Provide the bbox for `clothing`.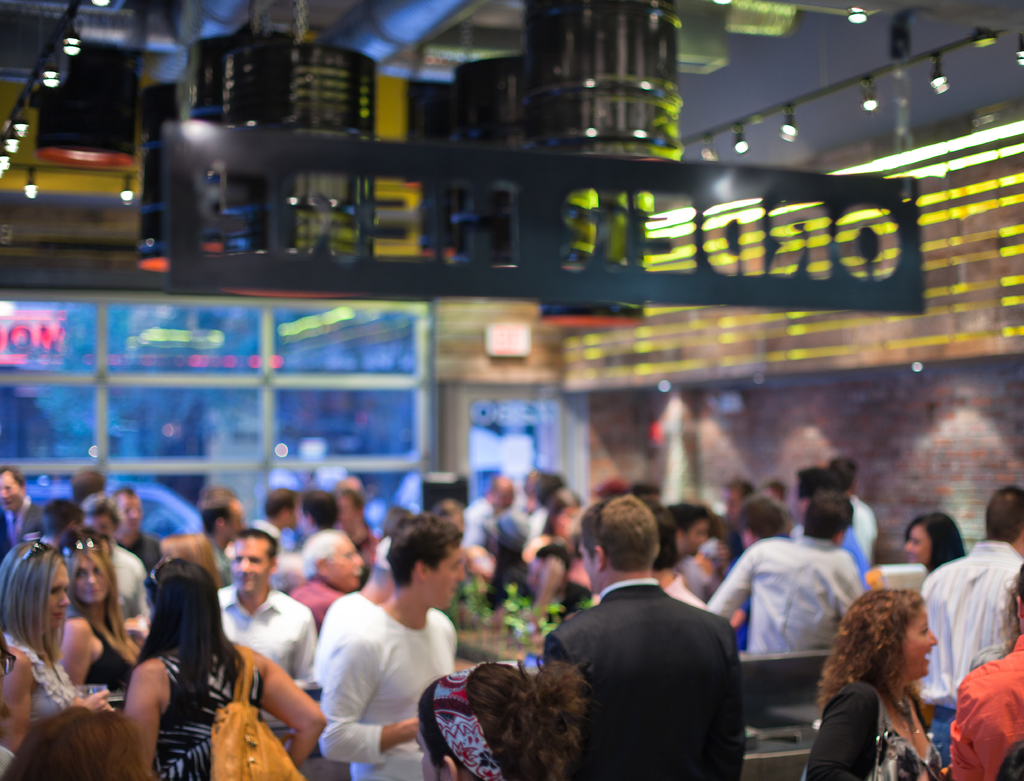
548/583/747/780.
